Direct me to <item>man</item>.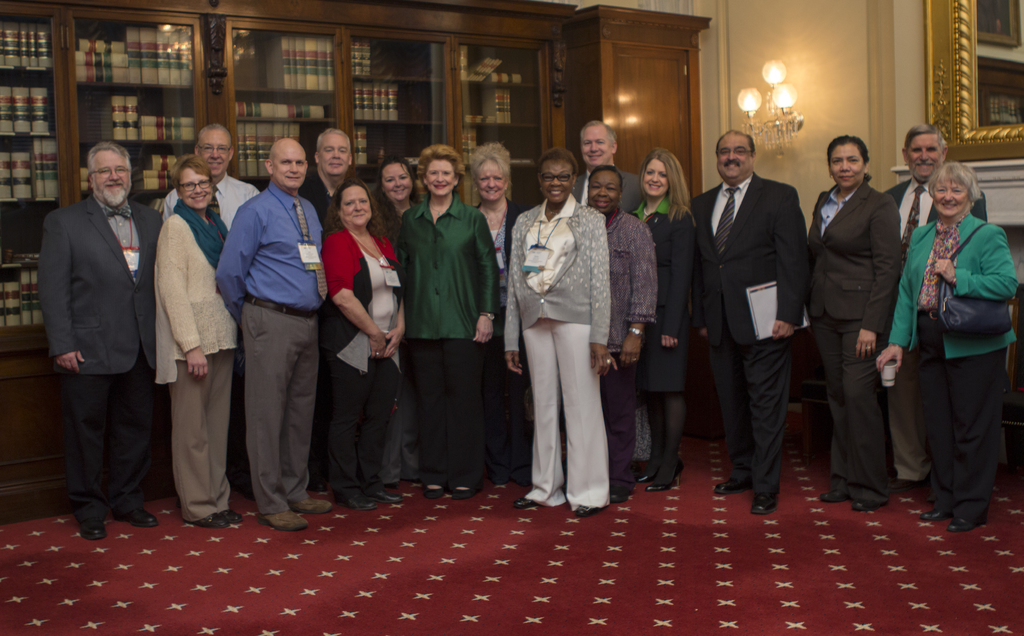
Direction: 889 127 980 489.
